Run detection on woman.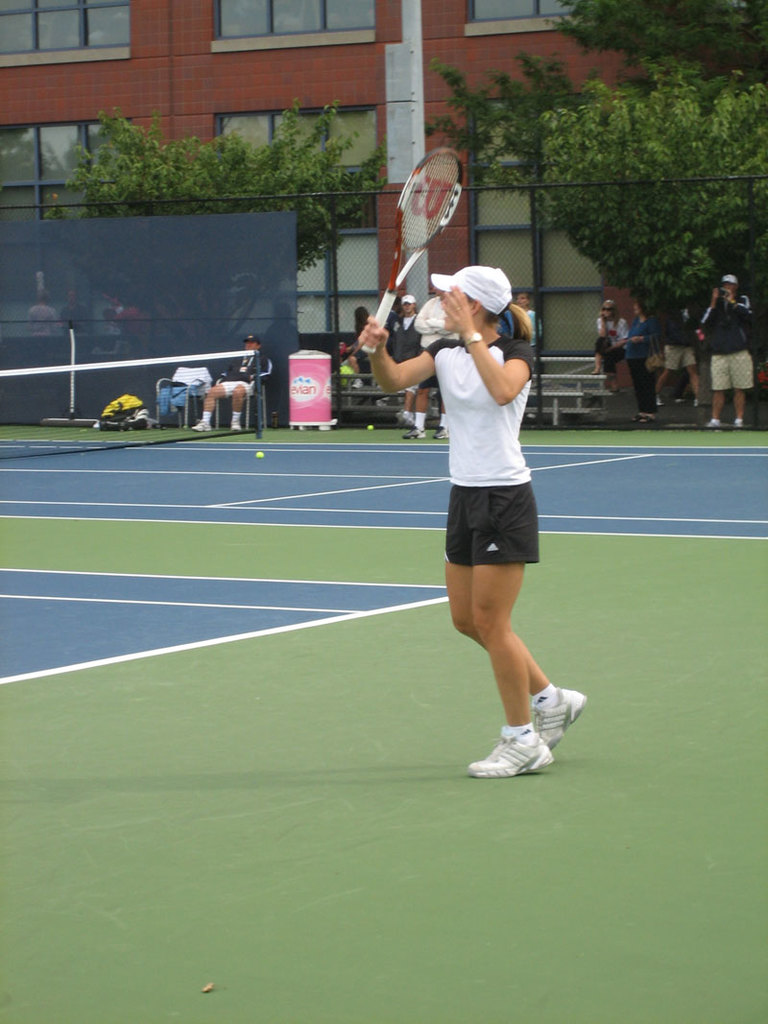
Result: 350 263 595 789.
